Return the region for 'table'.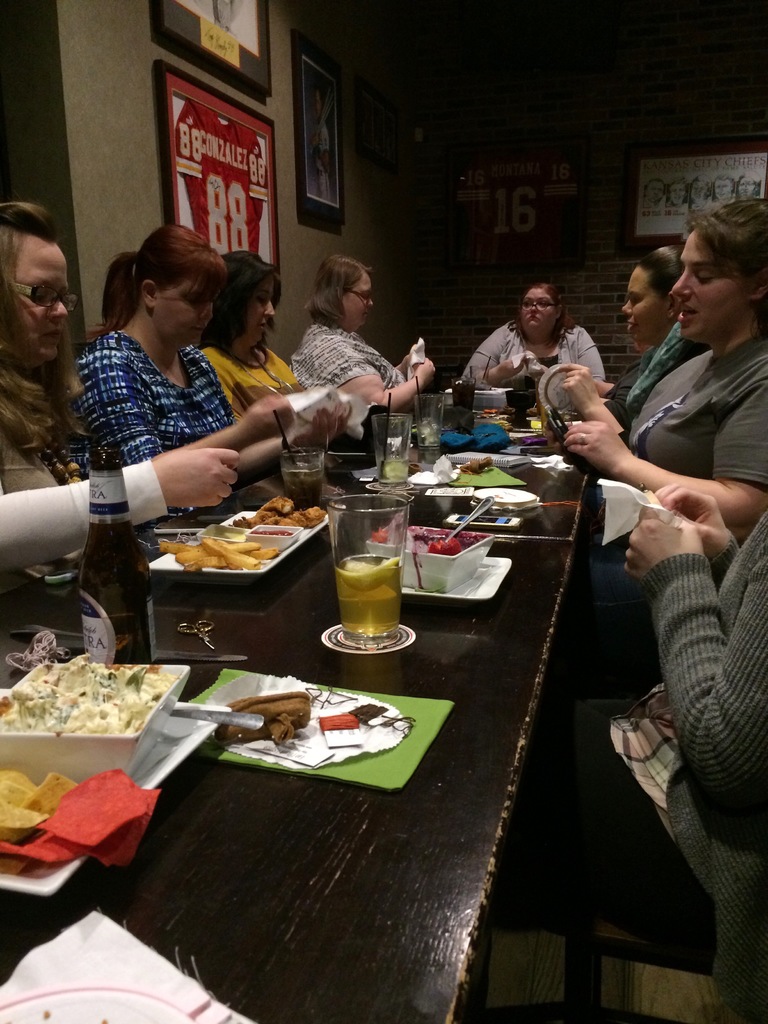
{"left": 33, "top": 424, "right": 666, "bottom": 1023}.
